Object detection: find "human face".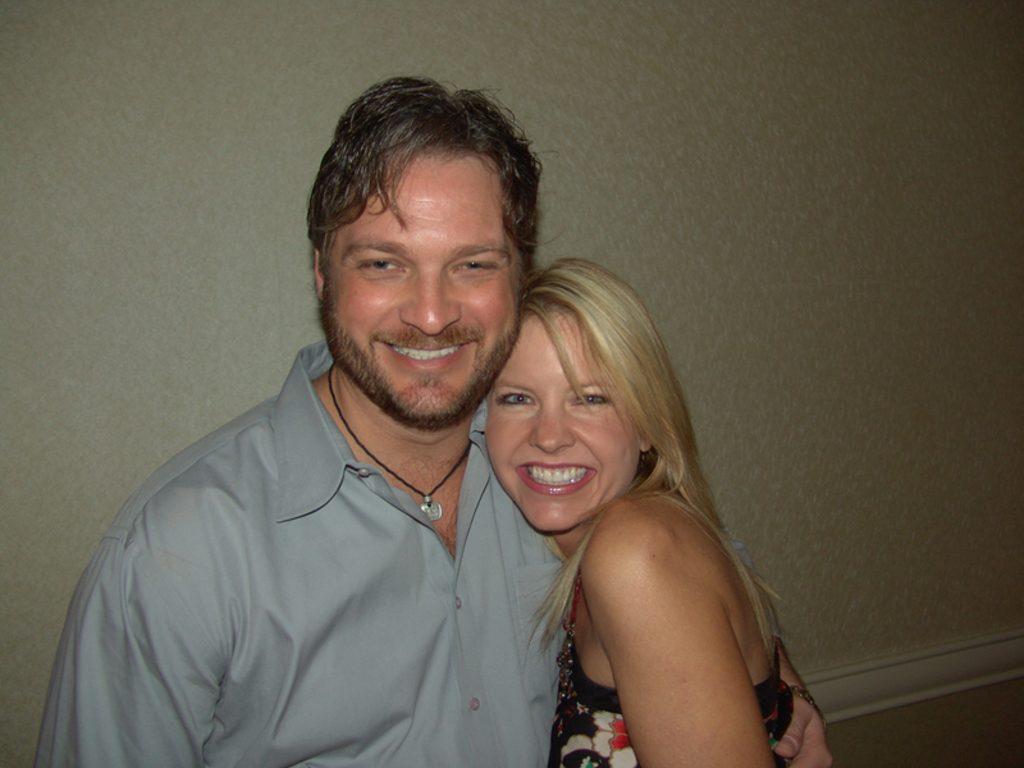
[left=329, top=154, right=520, bottom=425].
